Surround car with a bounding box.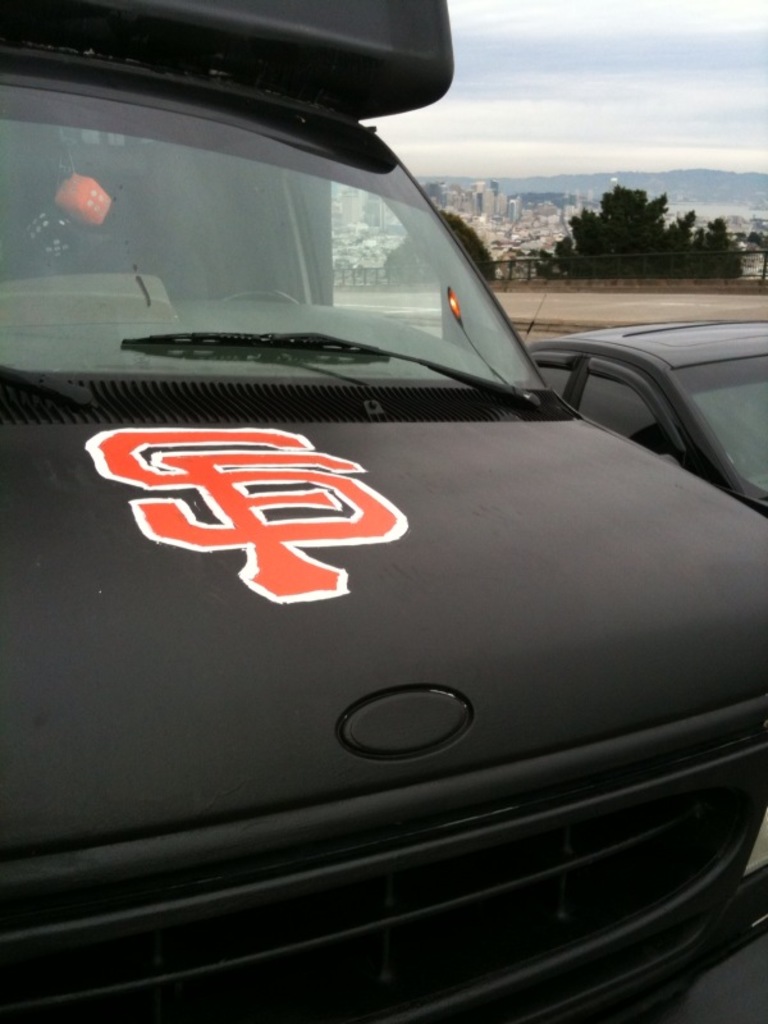
[13, 24, 756, 1012].
